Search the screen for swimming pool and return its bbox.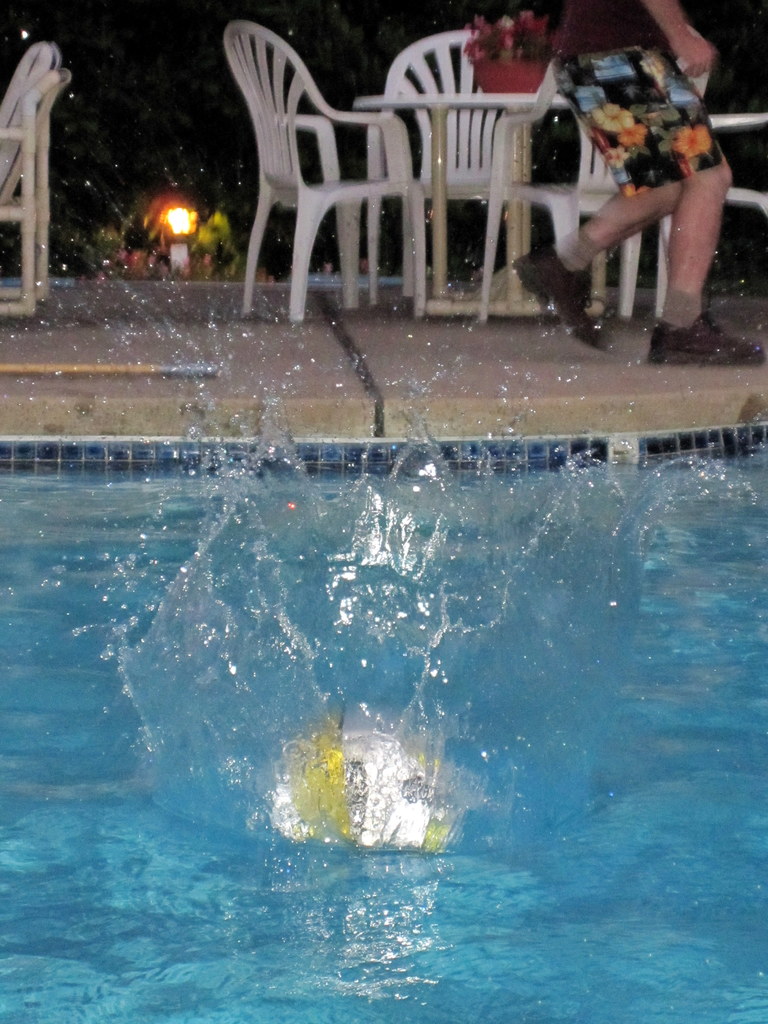
Found: region(0, 420, 767, 1023).
